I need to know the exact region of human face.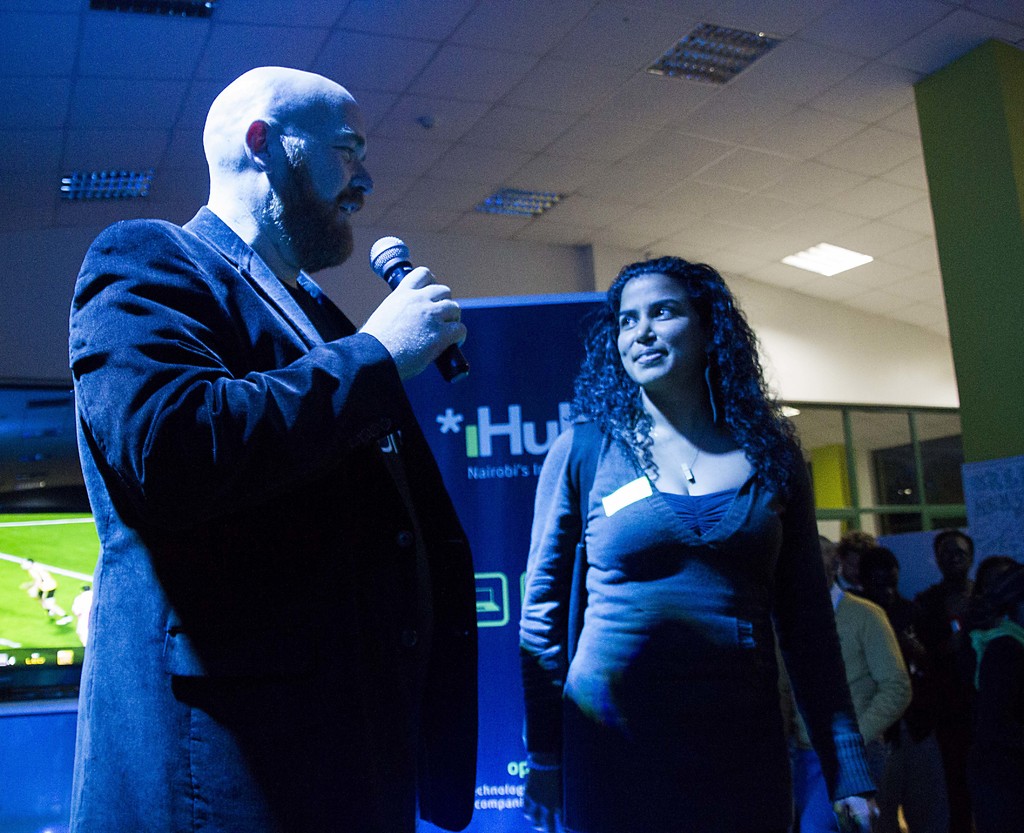
Region: box(936, 538, 971, 578).
